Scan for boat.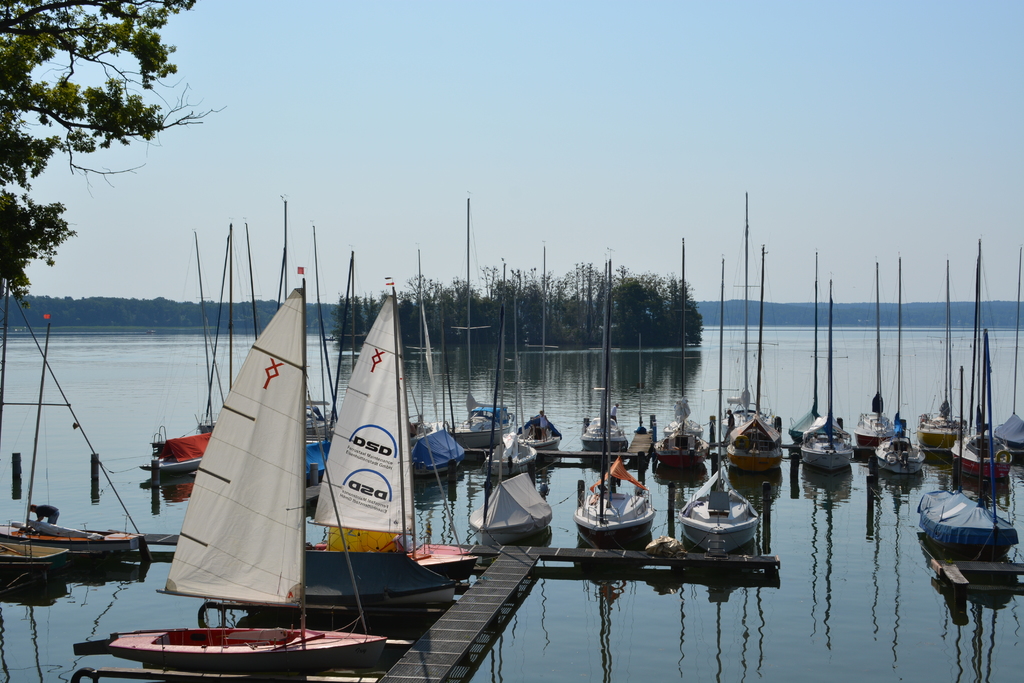
Scan result: region(915, 239, 1020, 561).
